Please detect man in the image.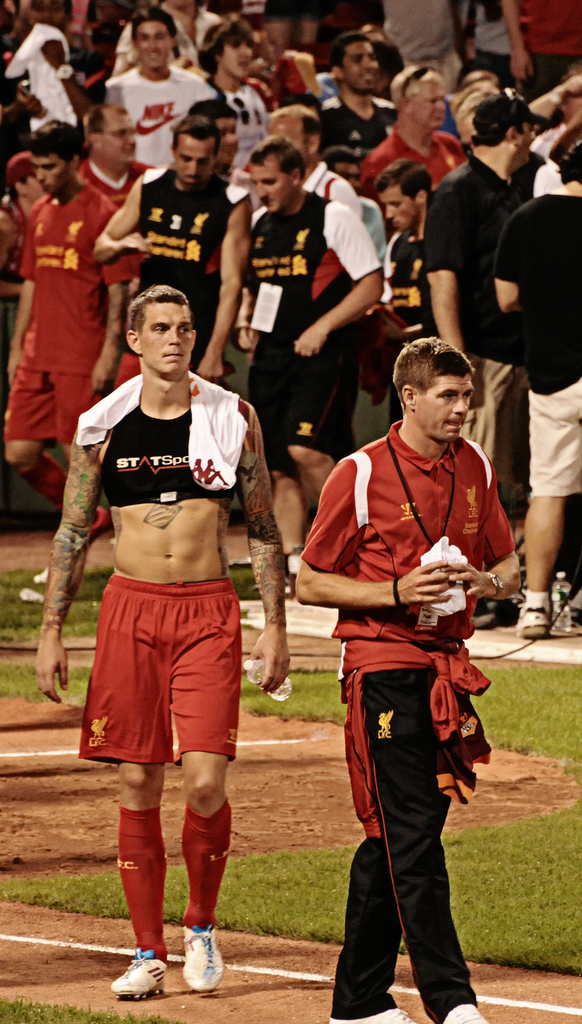
bbox(265, 104, 363, 219).
